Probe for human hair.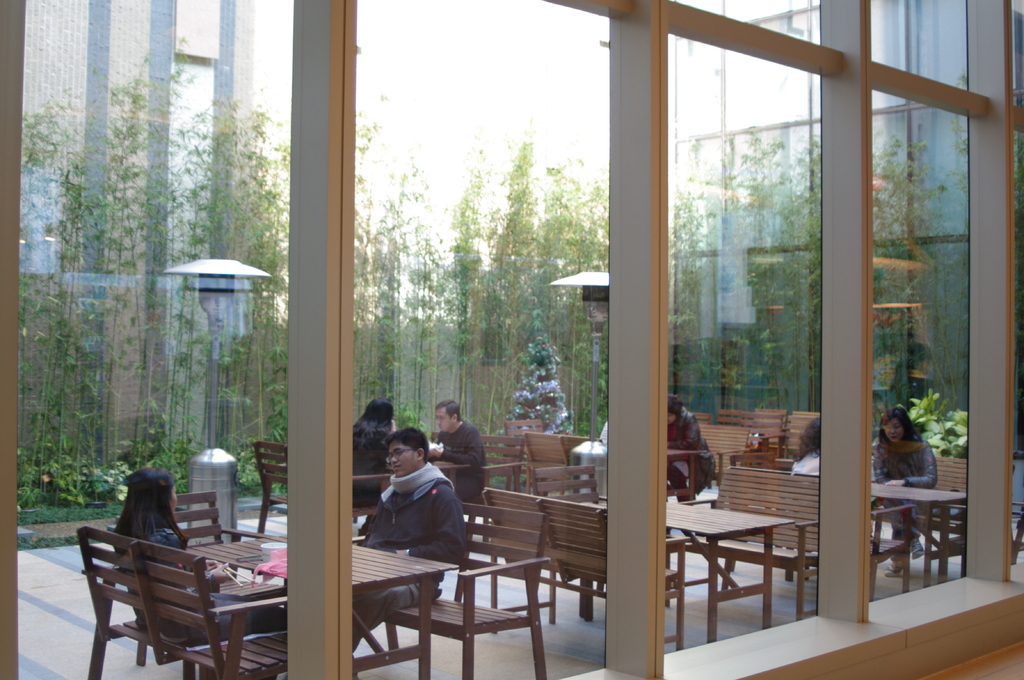
Probe result: BBox(874, 406, 922, 463).
